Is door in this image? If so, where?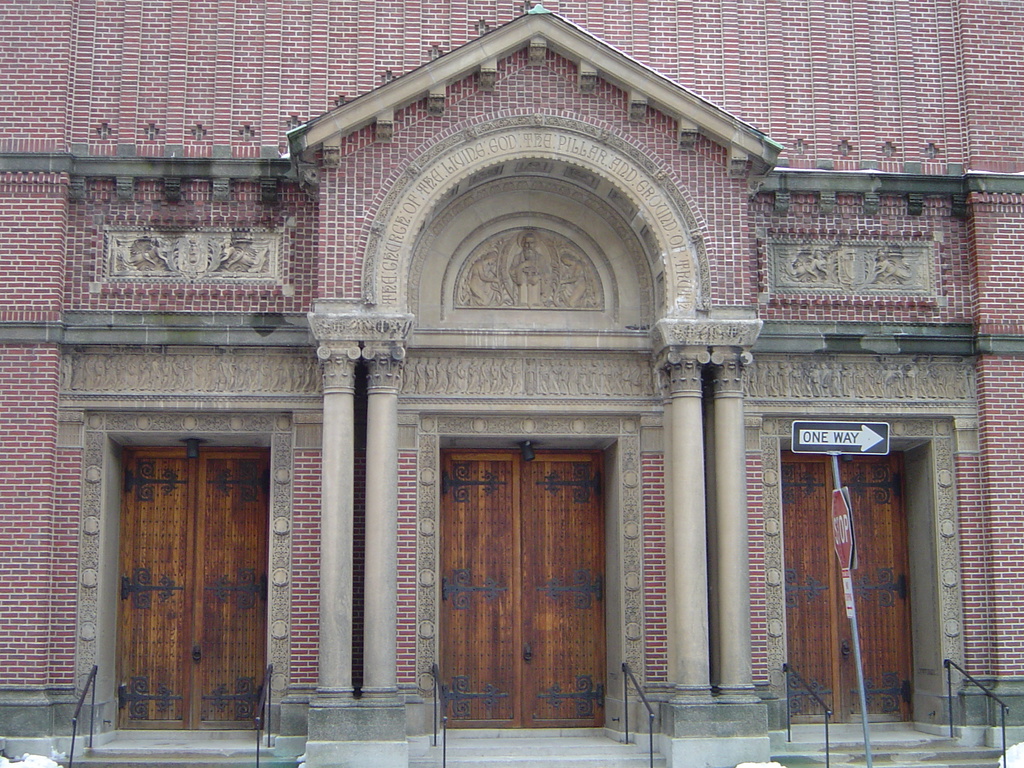
Yes, at <bbox>104, 422, 273, 726</bbox>.
